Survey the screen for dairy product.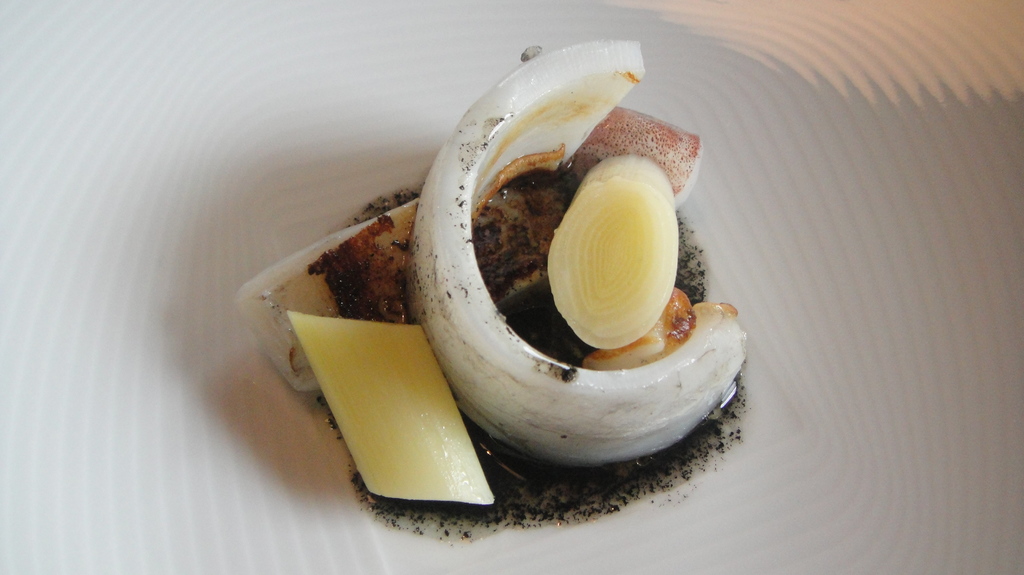
Survey found: left=298, top=298, right=498, bottom=499.
